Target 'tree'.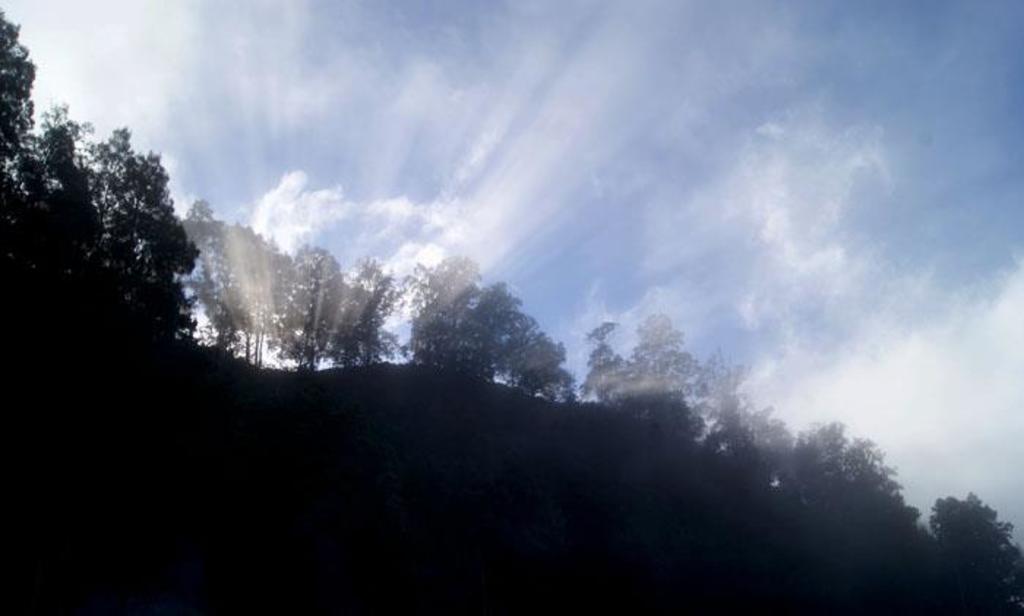
Target region: bbox(562, 309, 647, 385).
